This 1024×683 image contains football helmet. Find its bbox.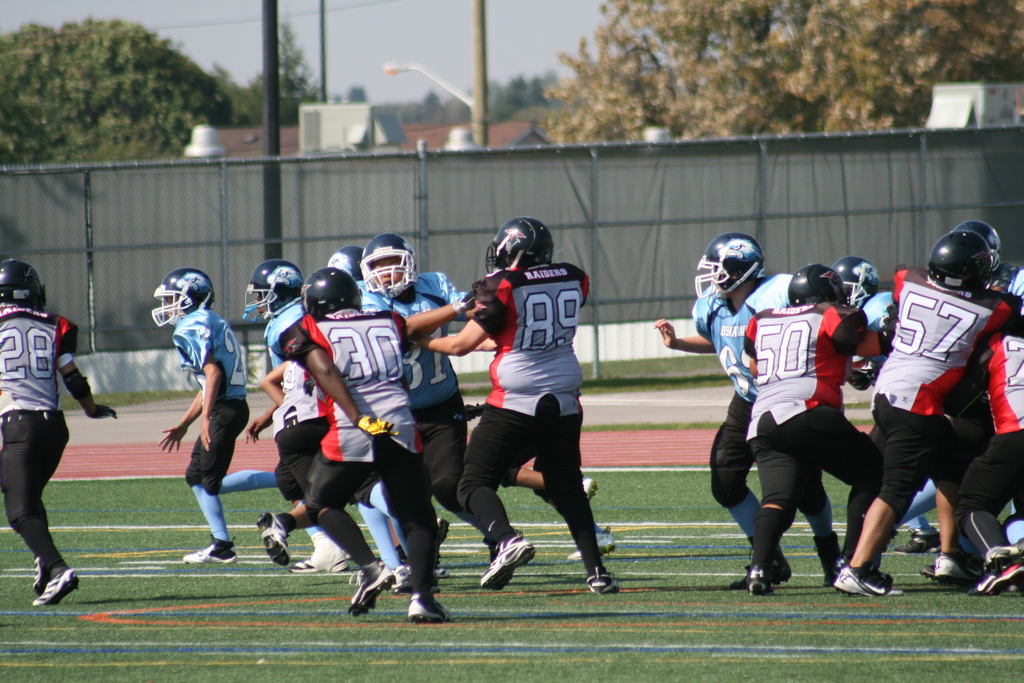
[x1=154, y1=264, x2=218, y2=330].
